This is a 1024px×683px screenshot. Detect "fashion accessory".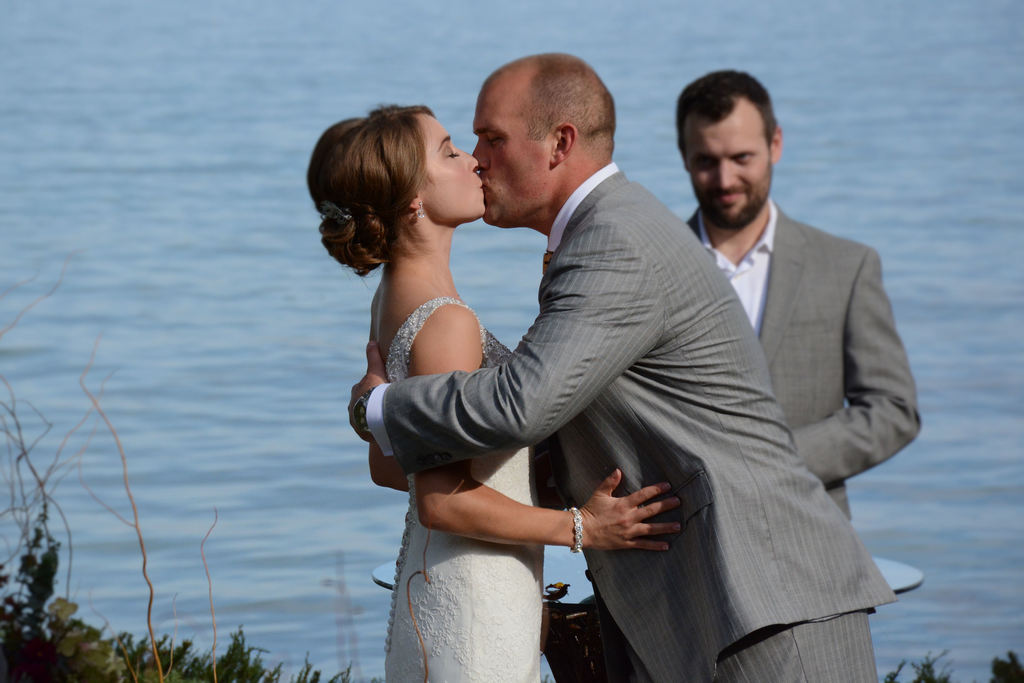
564:503:582:553.
